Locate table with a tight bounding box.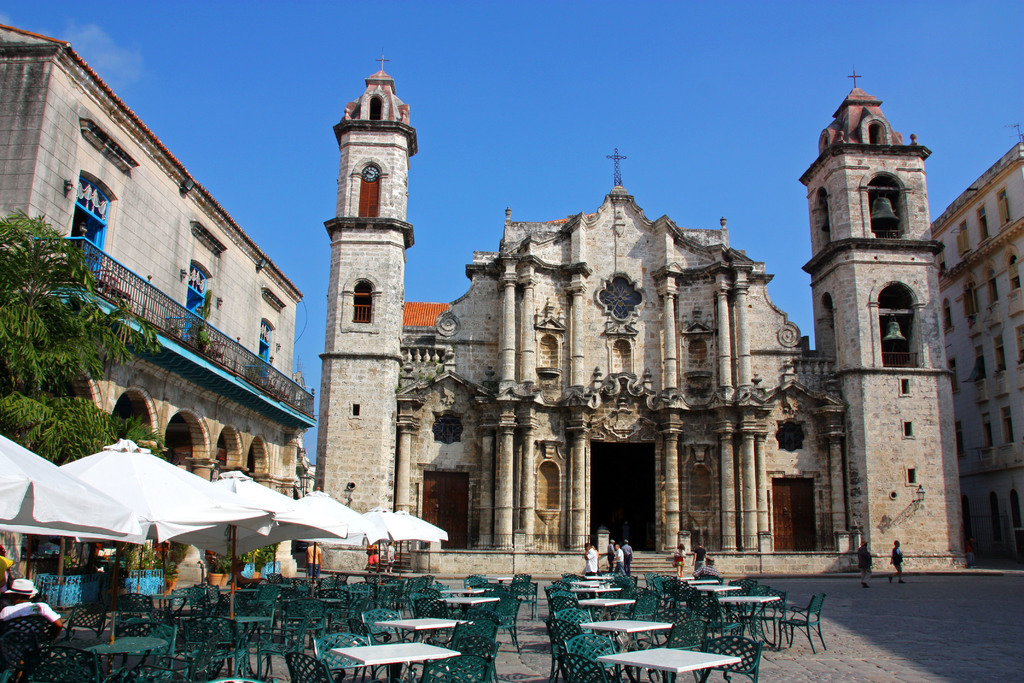
[left=285, top=597, right=344, bottom=639].
